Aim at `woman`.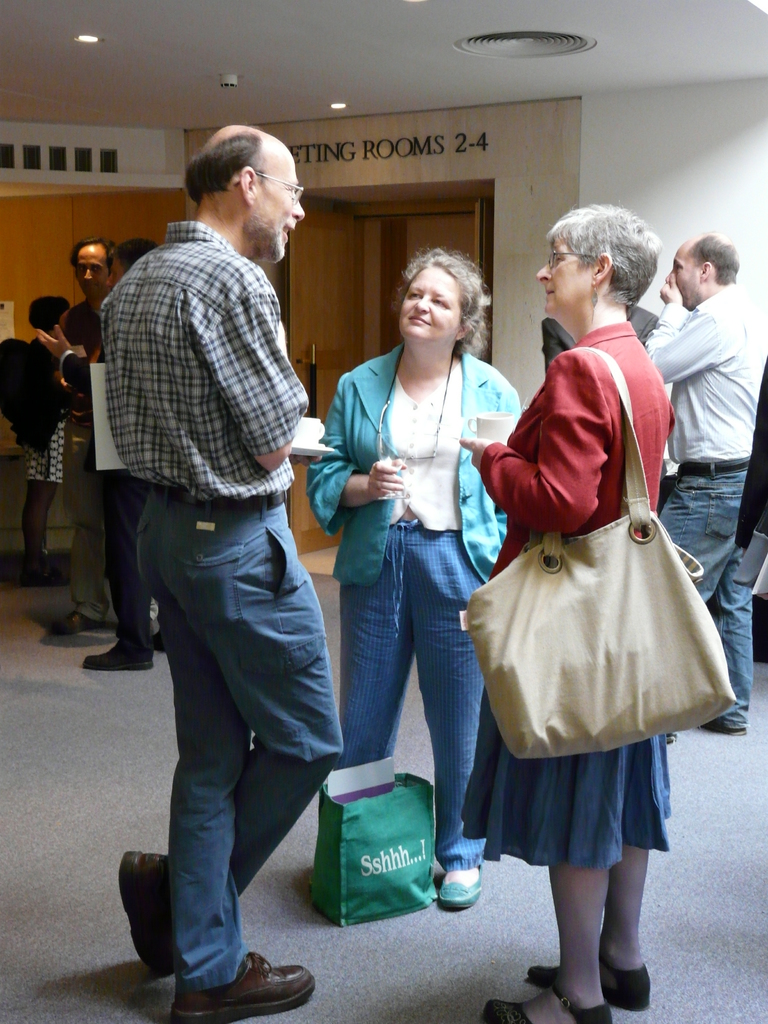
Aimed at region(0, 289, 77, 589).
